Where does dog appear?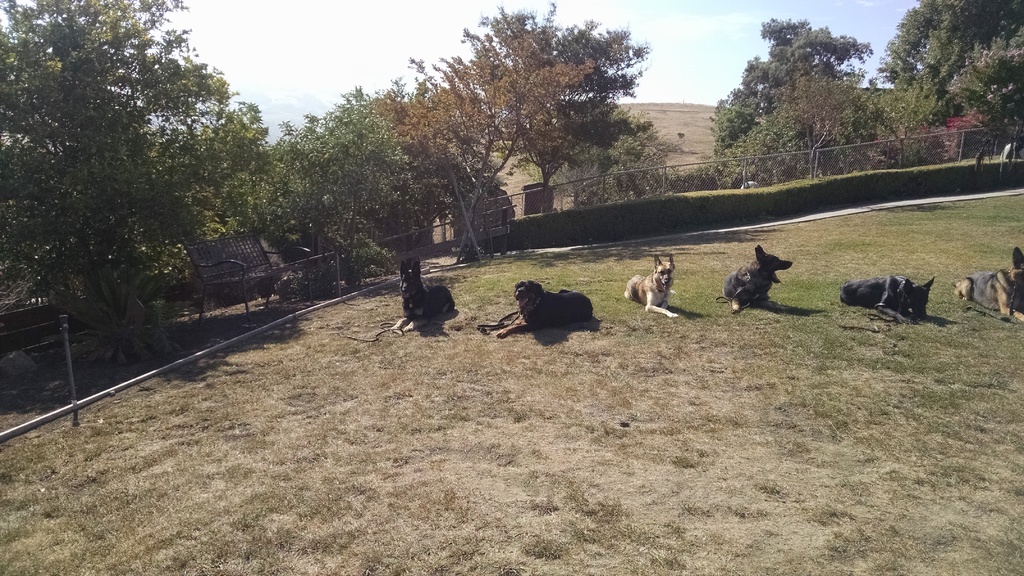
Appears at x1=632 y1=254 x2=680 y2=316.
